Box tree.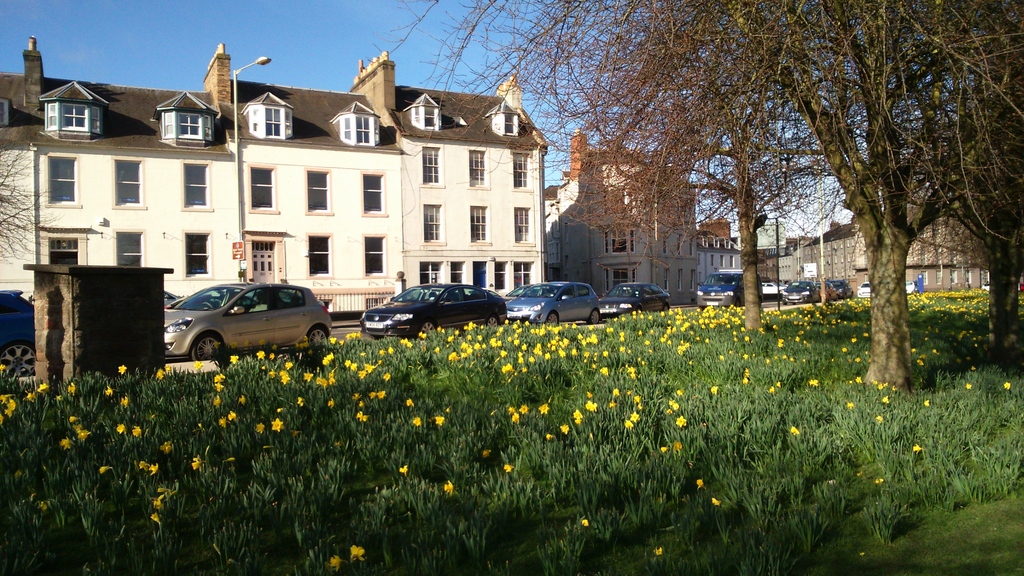
detection(0, 149, 63, 270).
